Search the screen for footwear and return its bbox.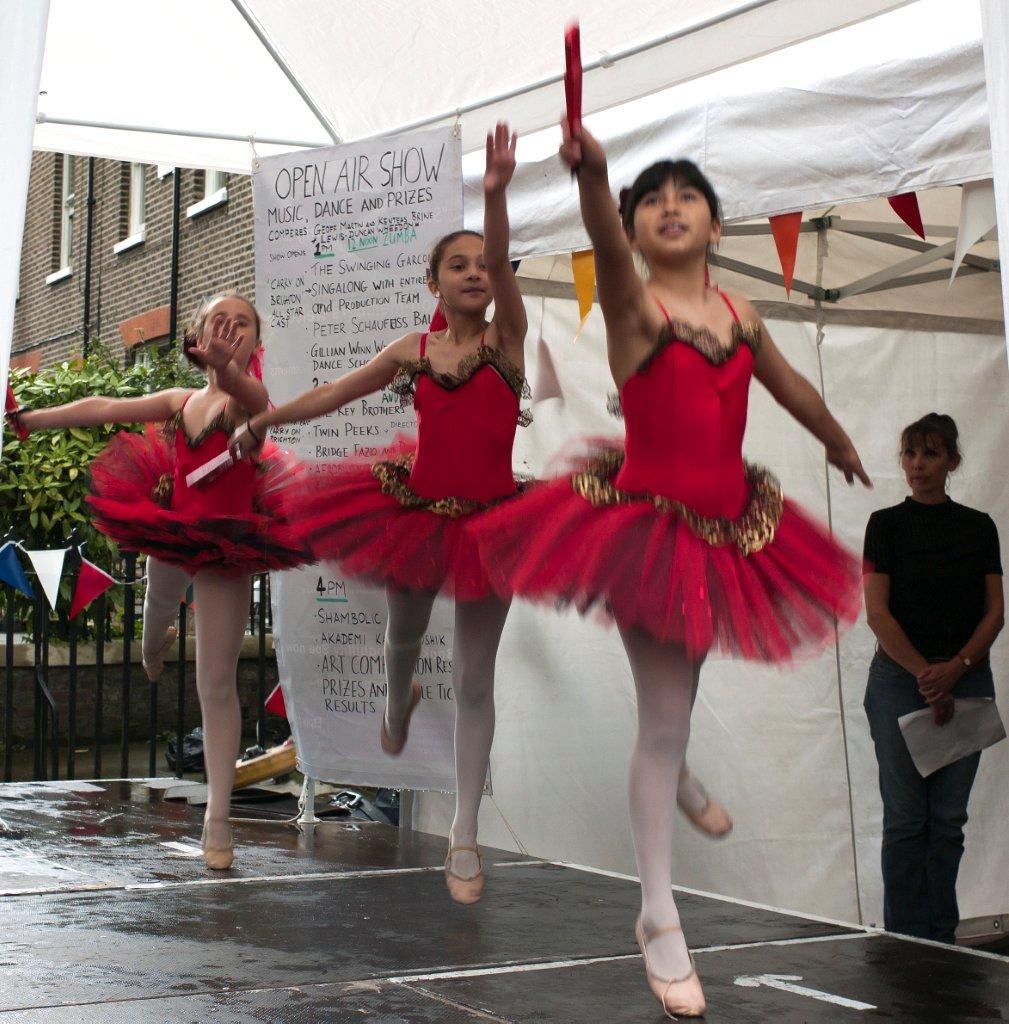
Found: x1=383 y1=677 x2=426 y2=760.
